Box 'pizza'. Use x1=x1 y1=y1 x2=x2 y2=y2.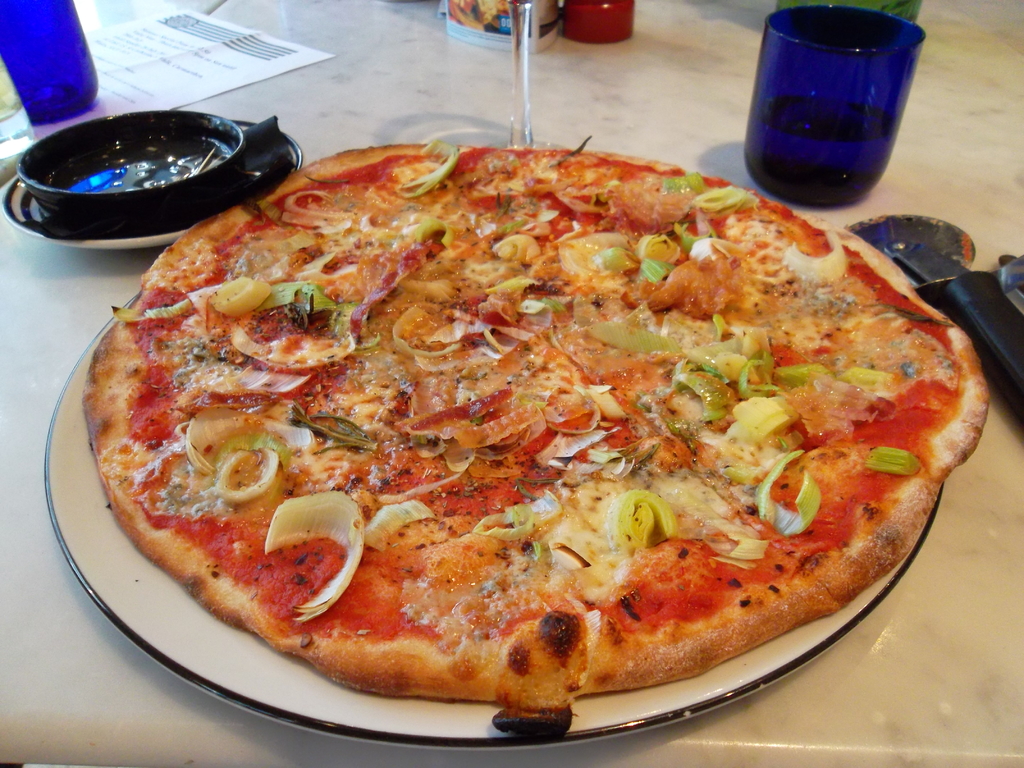
x1=84 y1=142 x2=993 y2=708.
